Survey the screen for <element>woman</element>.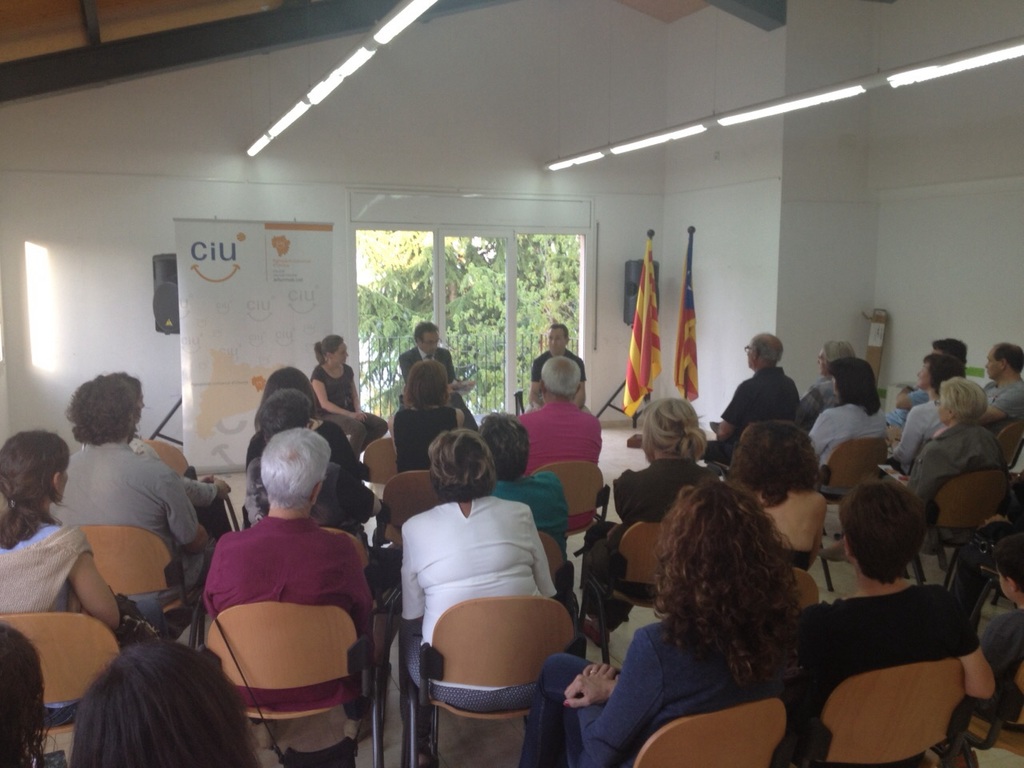
Survey found: 583/400/706/628.
